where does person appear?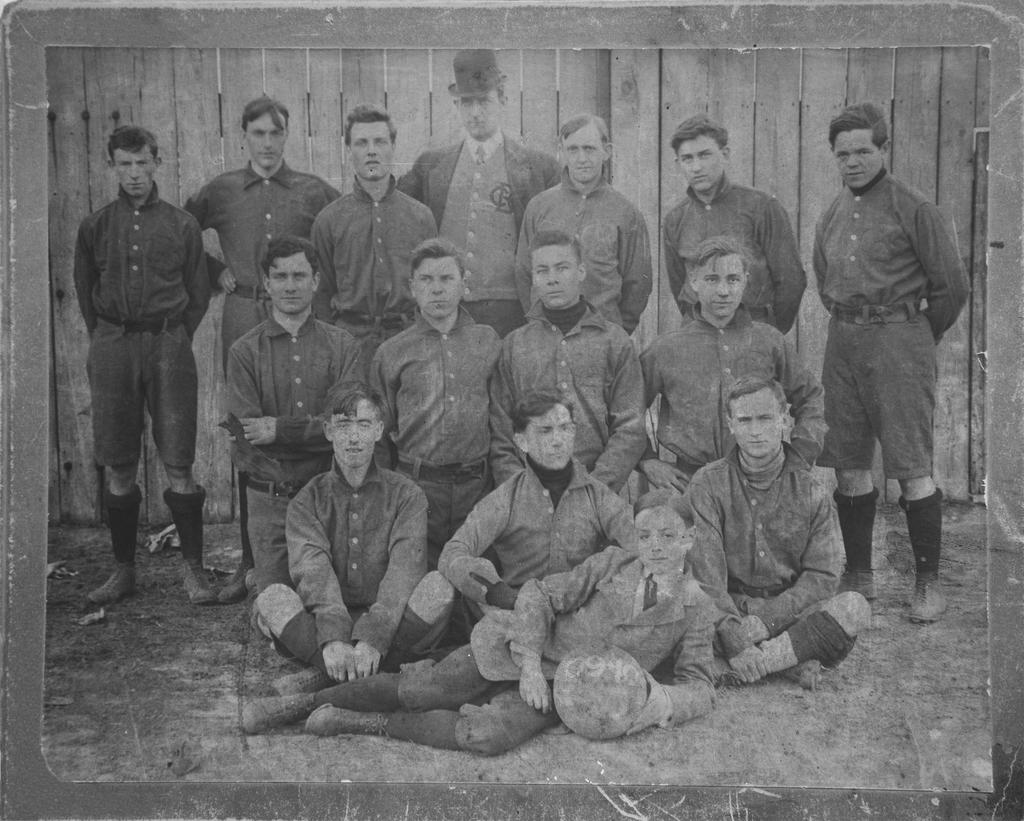
Appears at 786, 93, 960, 621.
